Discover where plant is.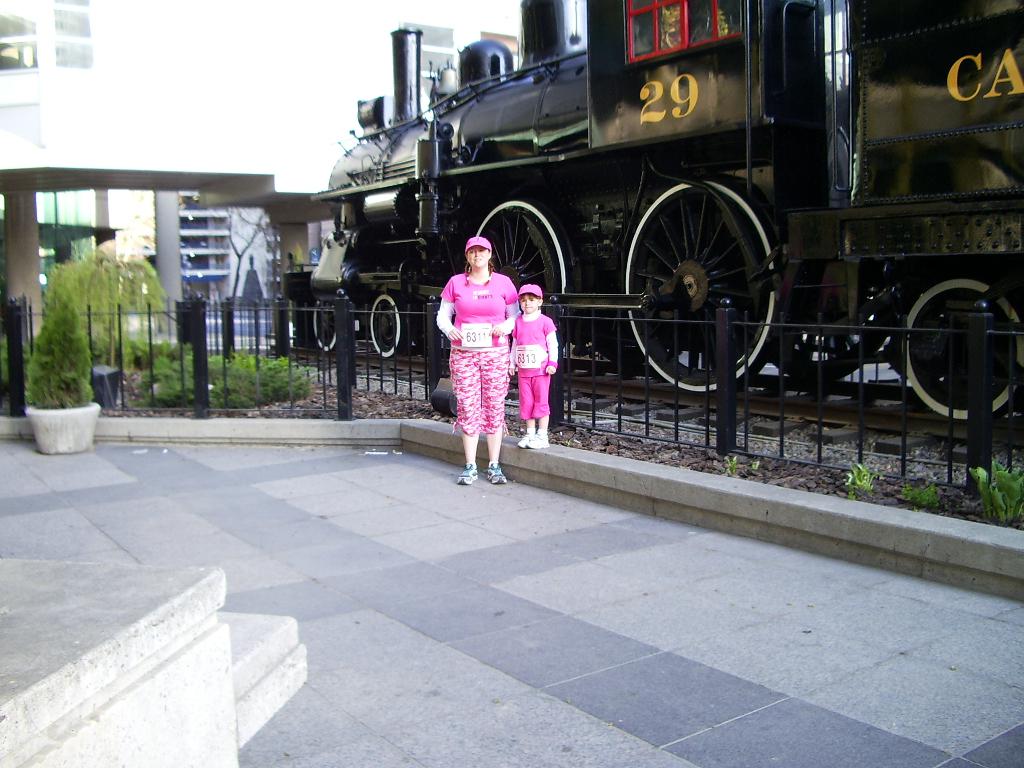
Discovered at bbox=(968, 460, 1023, 525).
